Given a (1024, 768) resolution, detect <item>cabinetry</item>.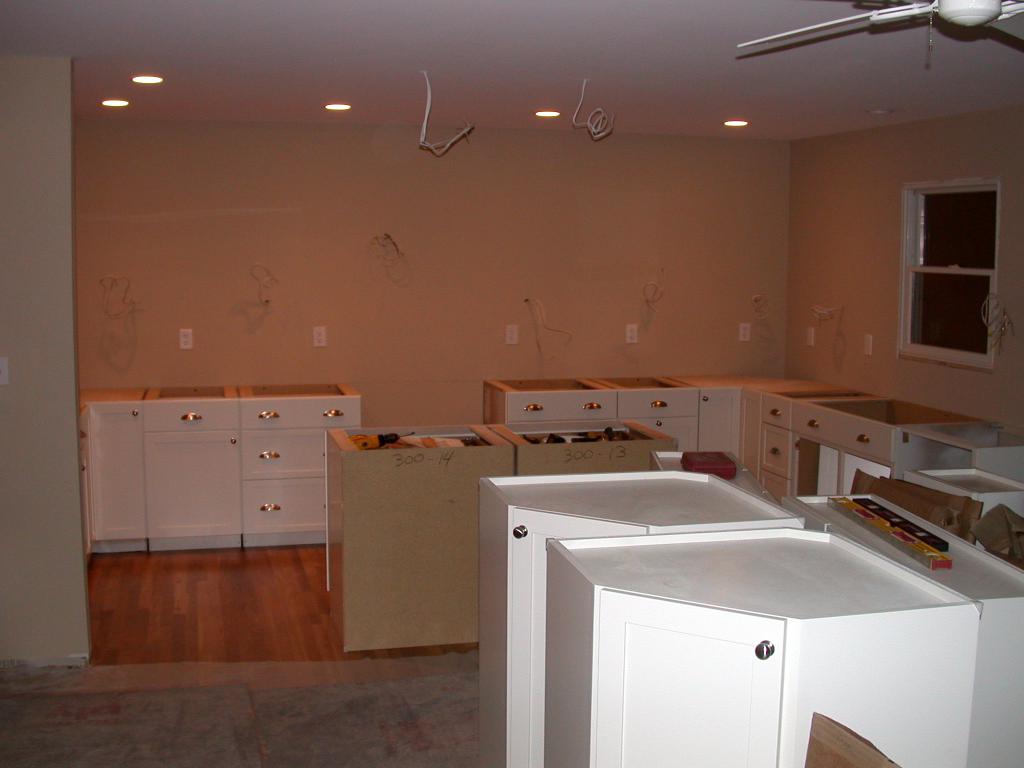
(left=792, top=405, right=891, bottom=466).
